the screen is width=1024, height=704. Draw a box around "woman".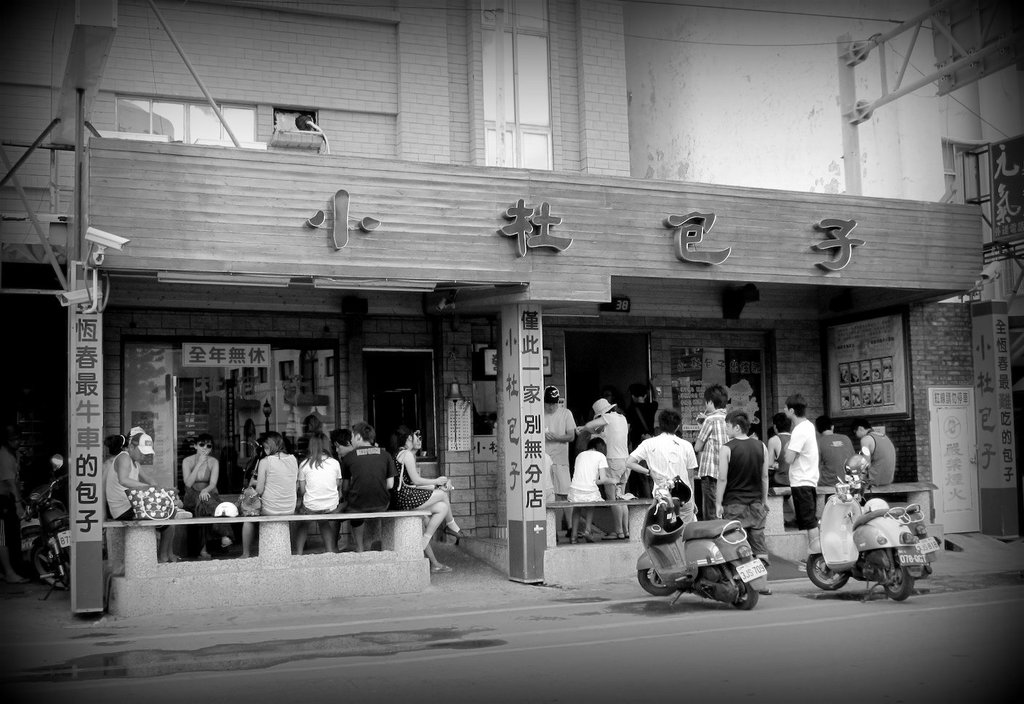
pyautogui.locateOnScreen(393, 425, 468, 551).
